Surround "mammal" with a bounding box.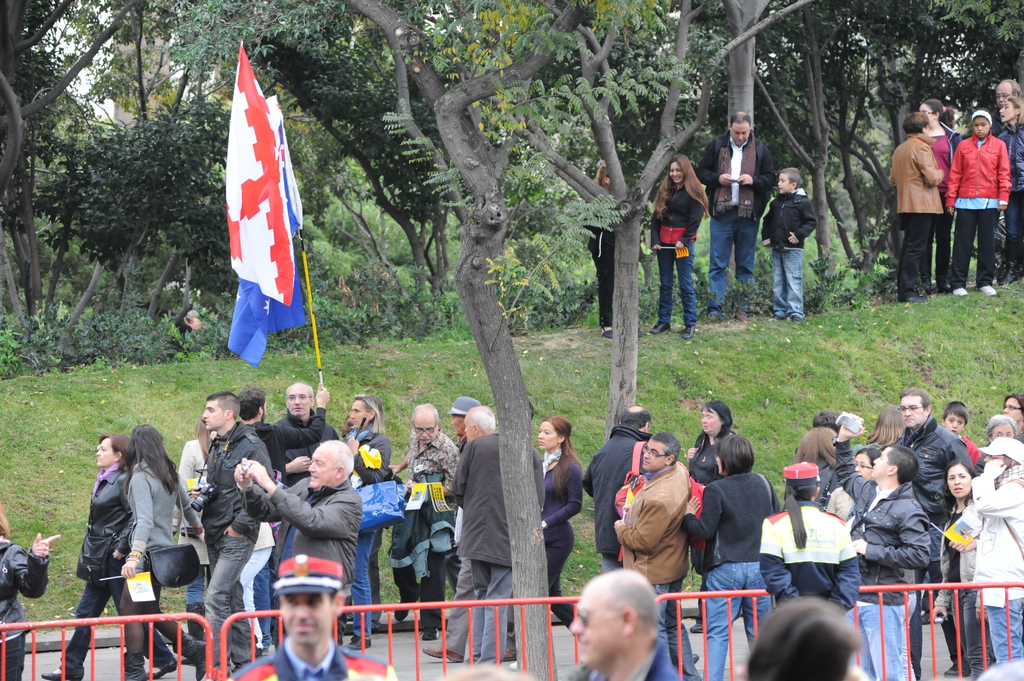
box=[221, 553, 399, 680].
